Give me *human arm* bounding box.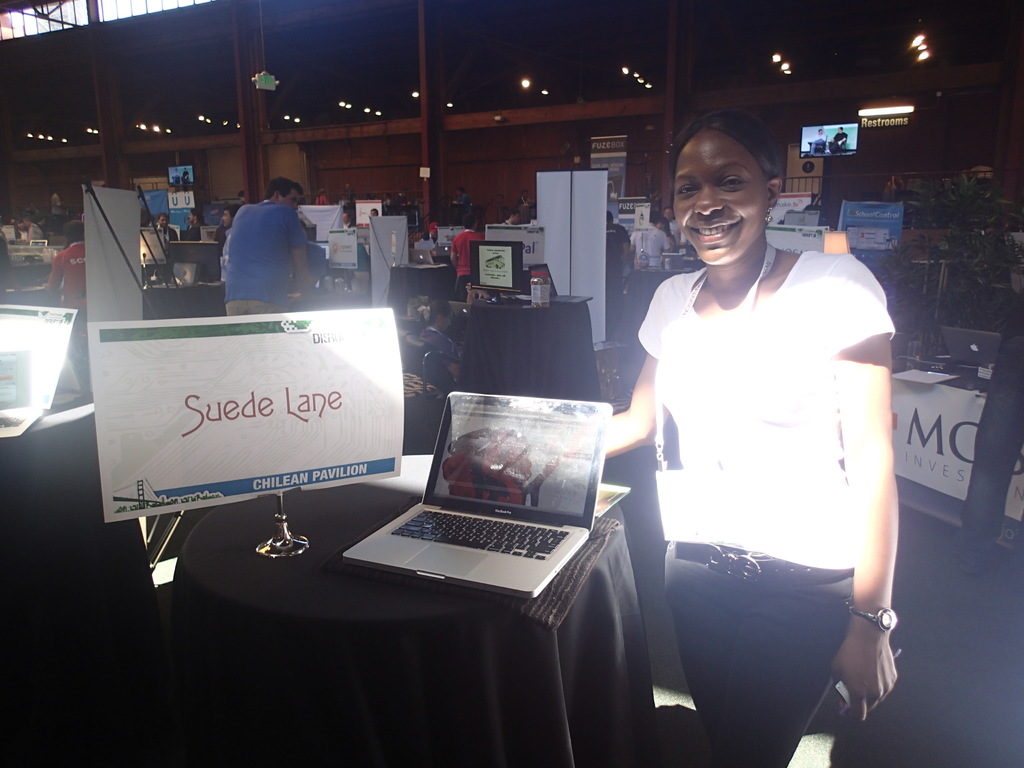
(x1=291, y1=209, x2=318, y2=308).
